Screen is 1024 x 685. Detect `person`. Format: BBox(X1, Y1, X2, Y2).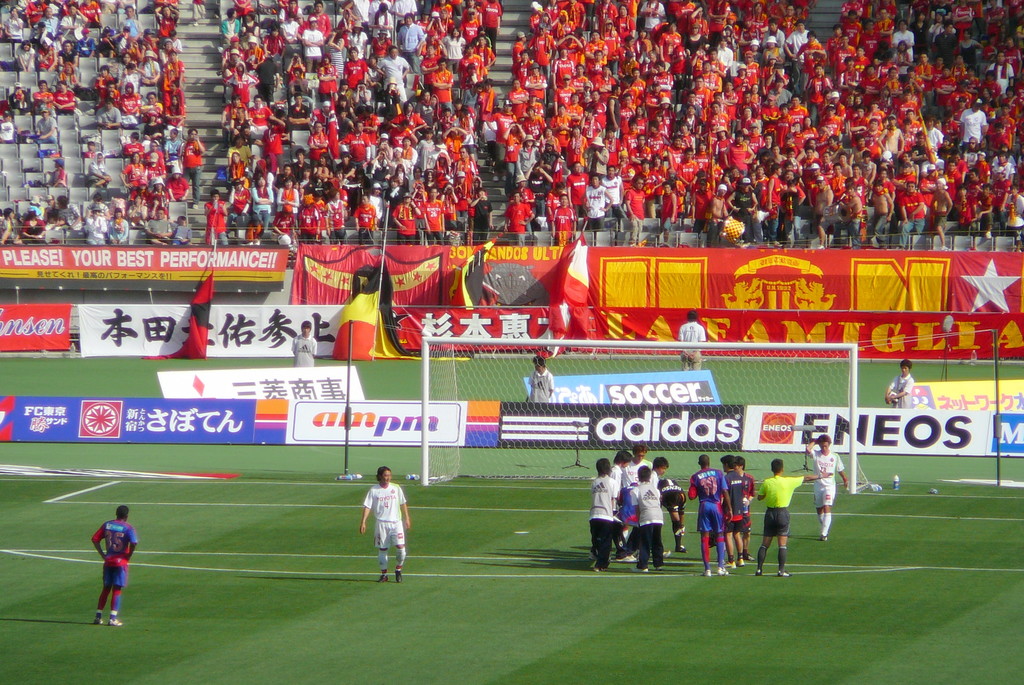
BBox(357, 463, 405, 586).
